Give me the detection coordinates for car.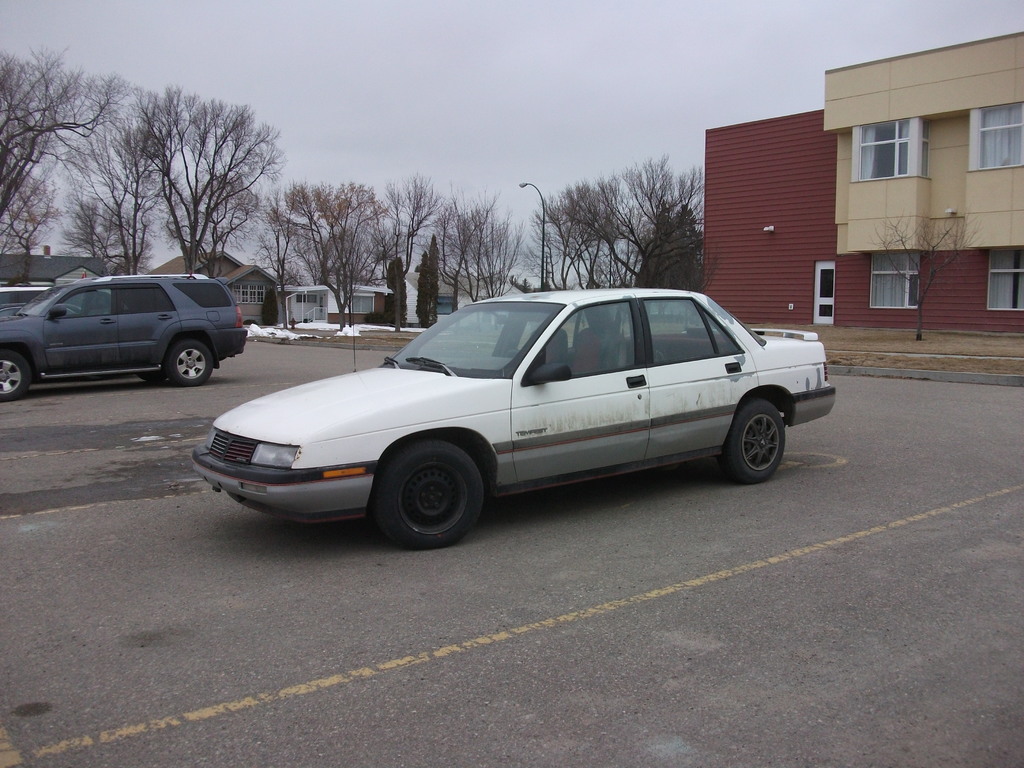
box=[193, 285, 836, 547].
